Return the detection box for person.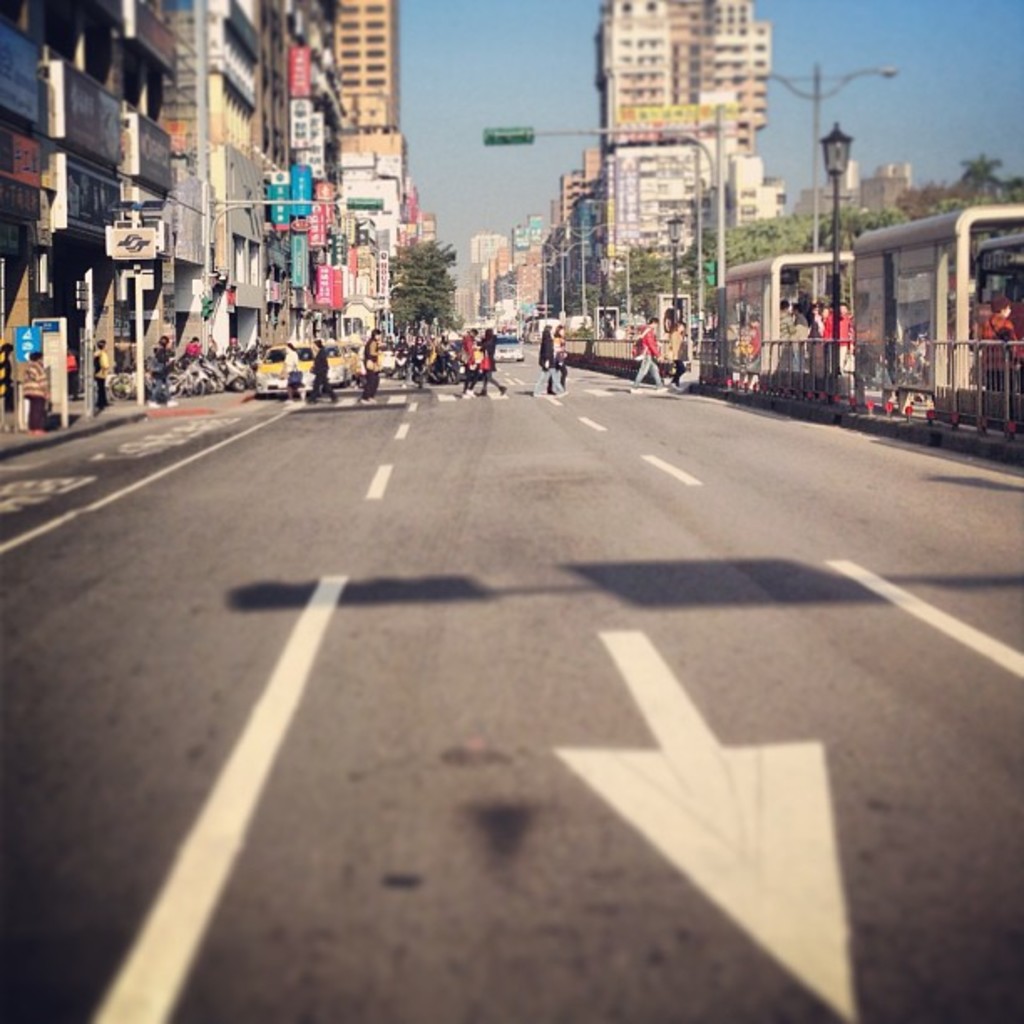
360, 323, 390, 405.
